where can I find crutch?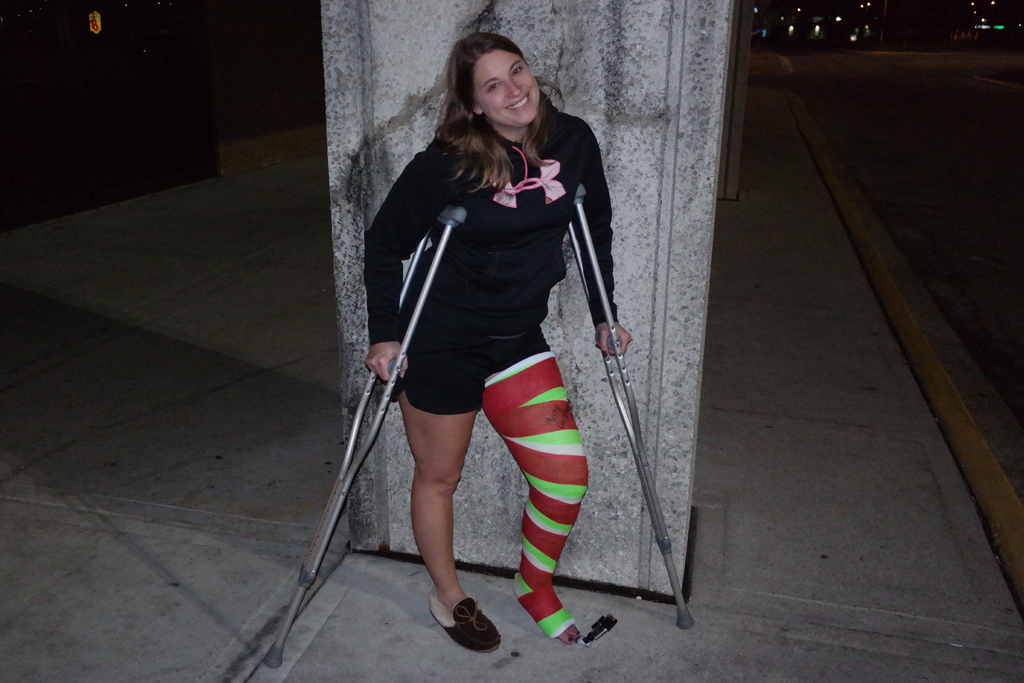
You can find it at rect(260, 203, 468, 668).
